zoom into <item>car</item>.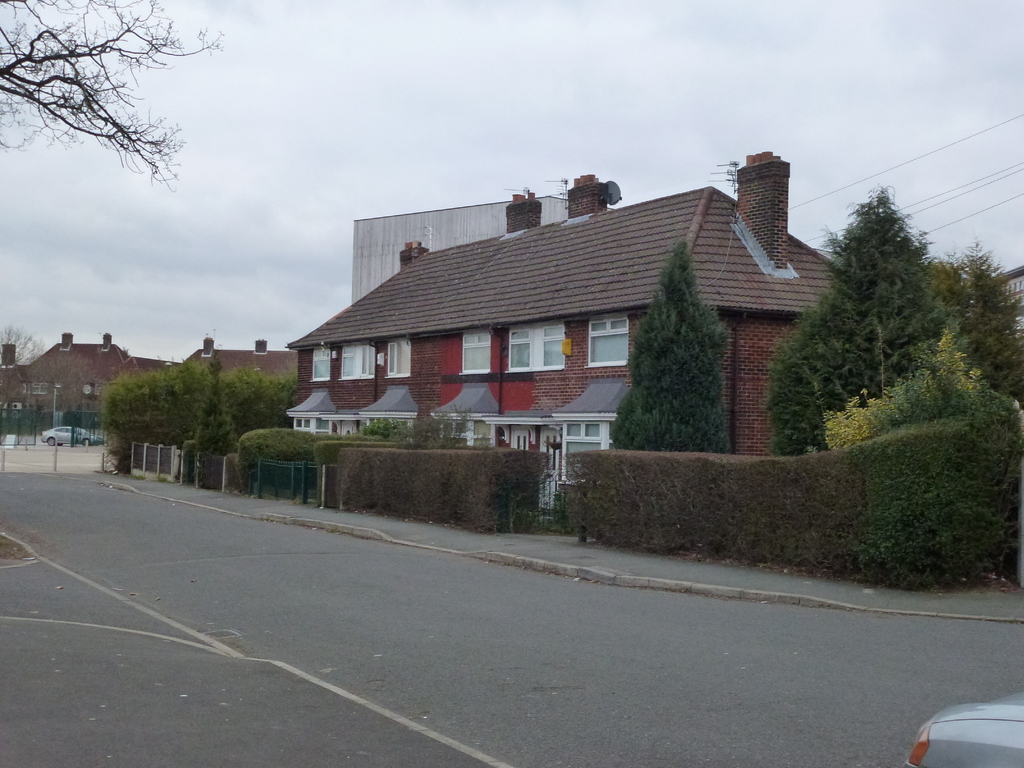
Zoom target: <bbox>38, 424, 102, 446</bbox>.
